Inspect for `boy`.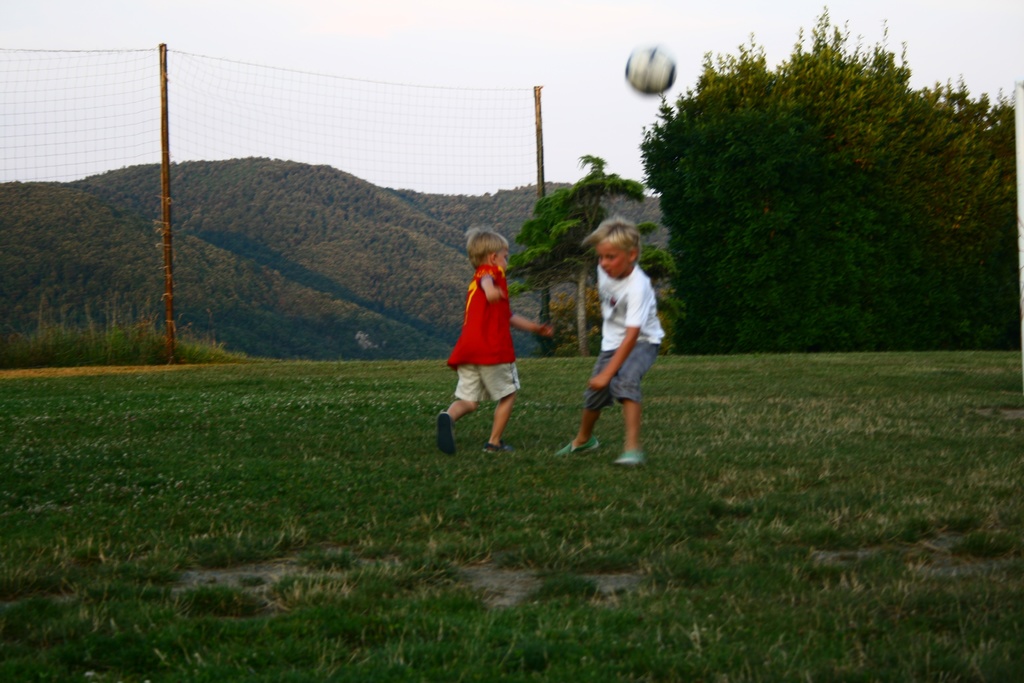
Inspection: box=[436, 227, 554, 456].
